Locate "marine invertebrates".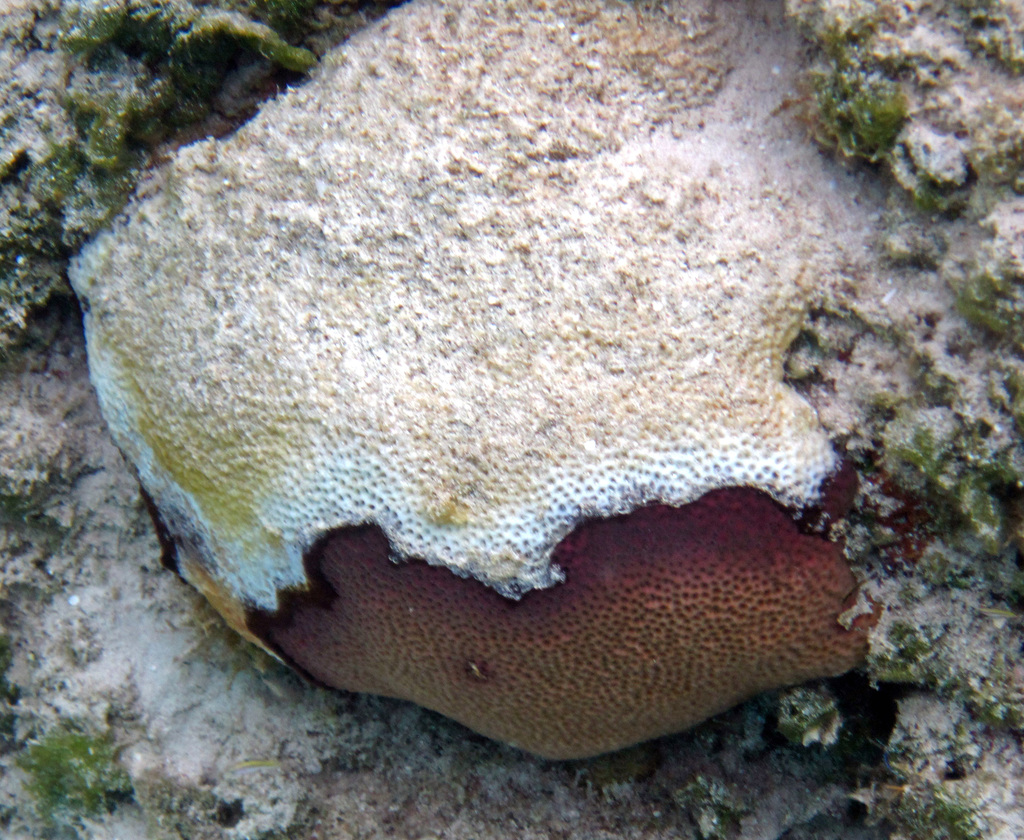
Bounding box: (74,76,888,839).
